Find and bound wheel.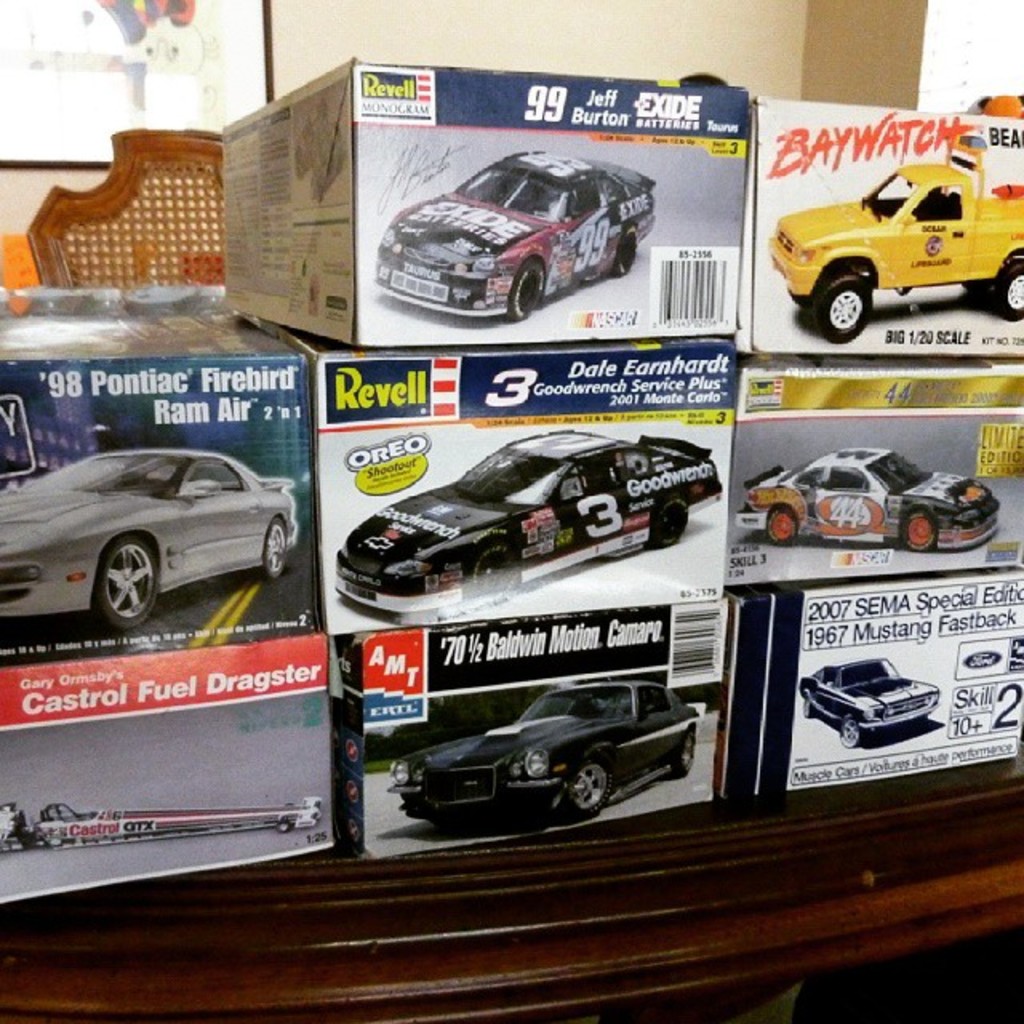
Bound: x1=474, y1=546, x2=520, y2=587.
